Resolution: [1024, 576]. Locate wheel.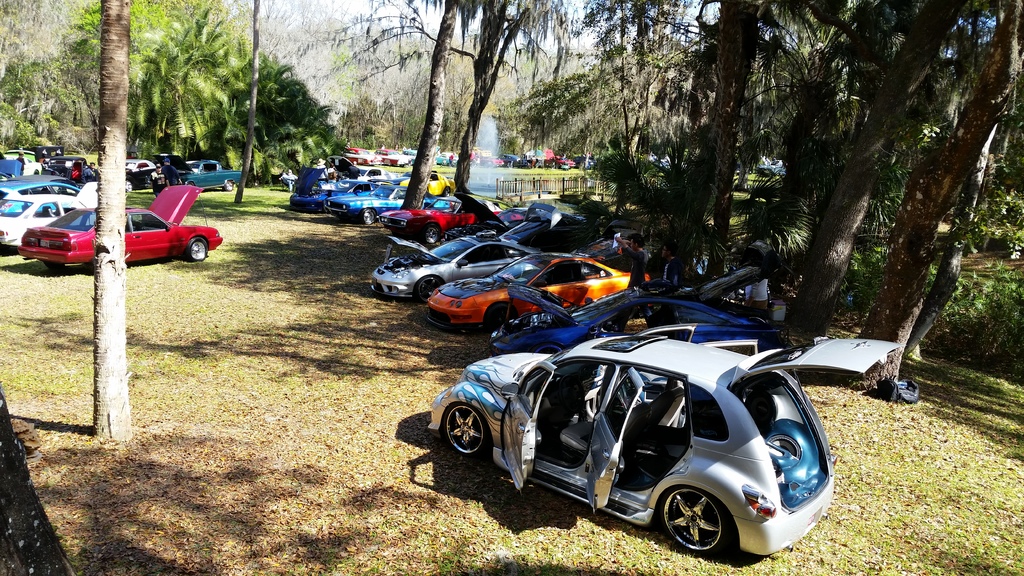
pyautogui.locateOnScreen(442, 183, 450, 195).
